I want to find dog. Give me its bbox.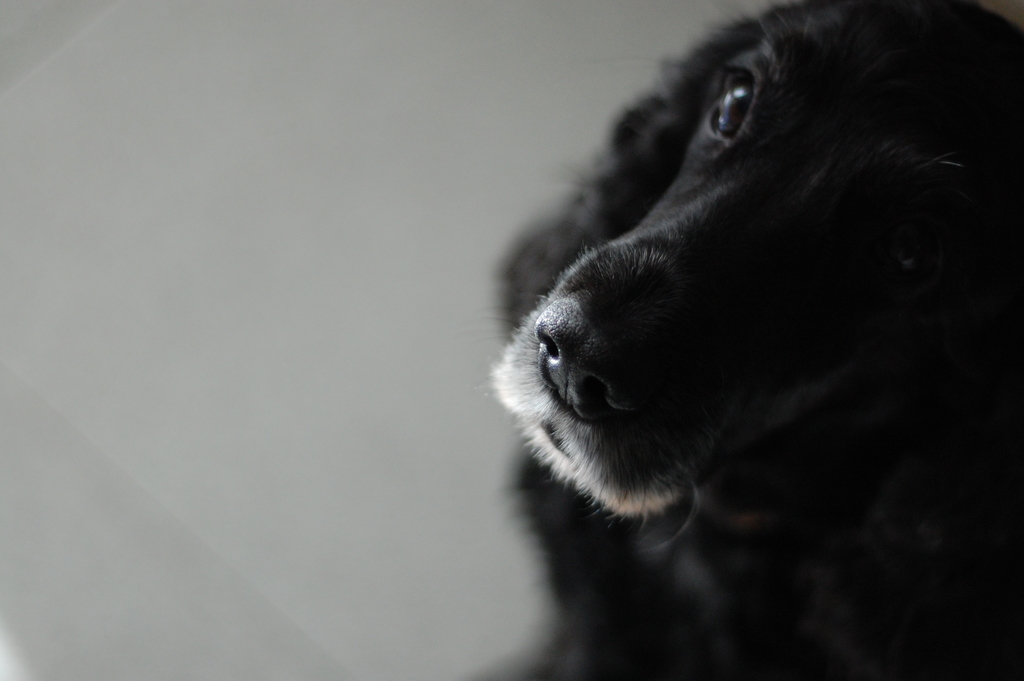
[left=508, top=0, right=1023, bottom=679].
